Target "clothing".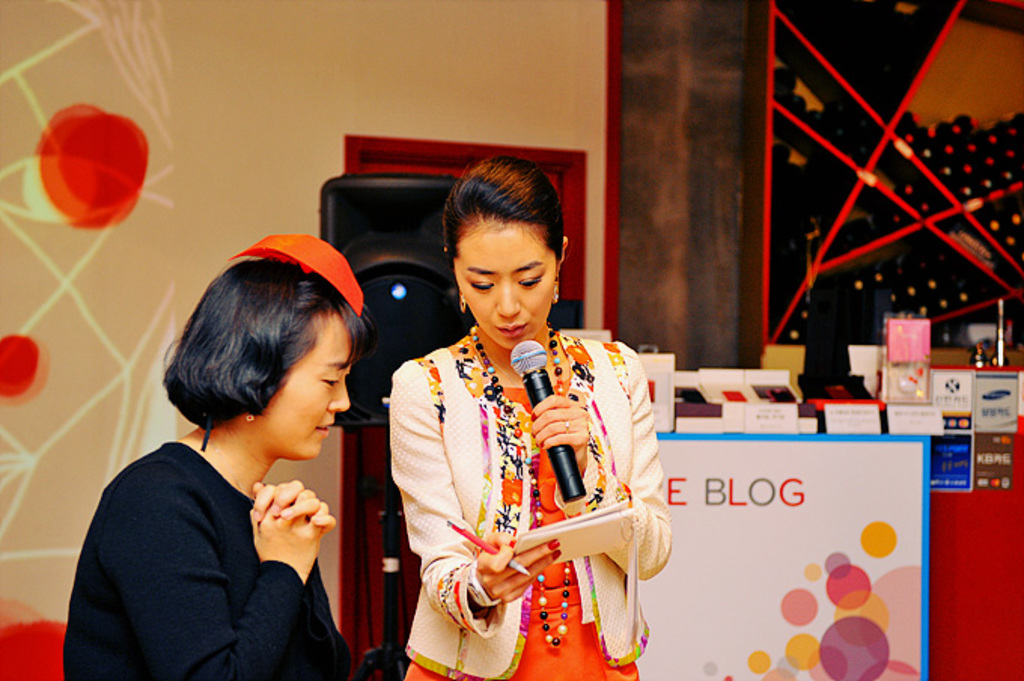
Target region: Rect(63, 438, 355, 679).
